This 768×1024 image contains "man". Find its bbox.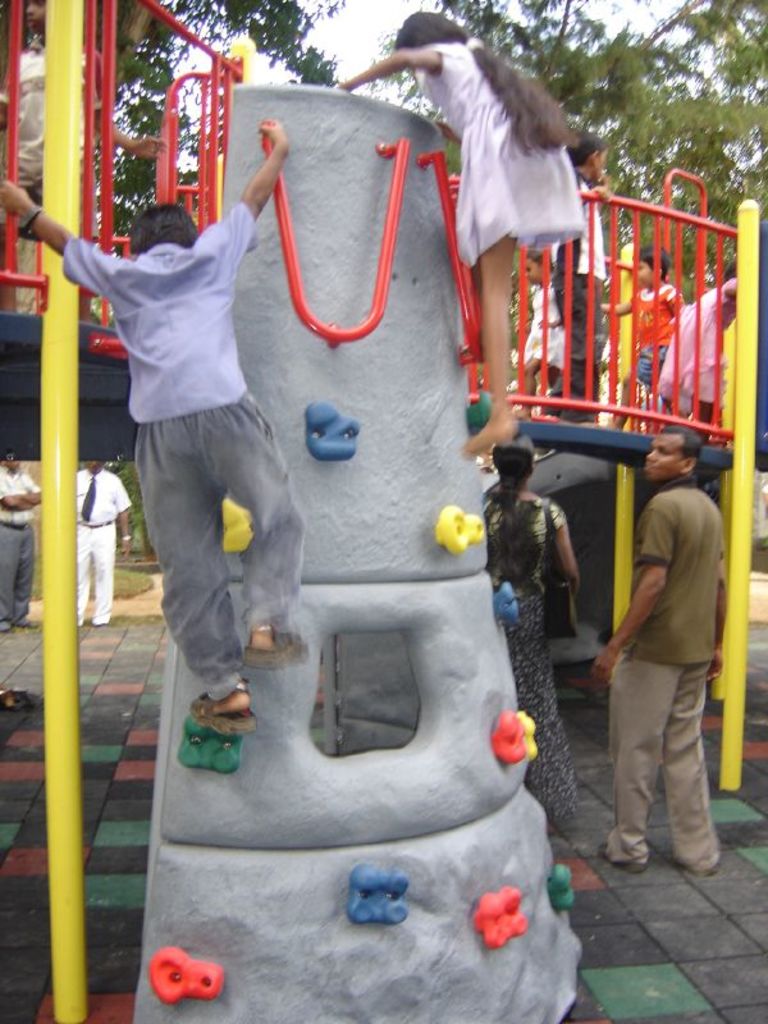
<region>585, 410, 745, 899</region>.
